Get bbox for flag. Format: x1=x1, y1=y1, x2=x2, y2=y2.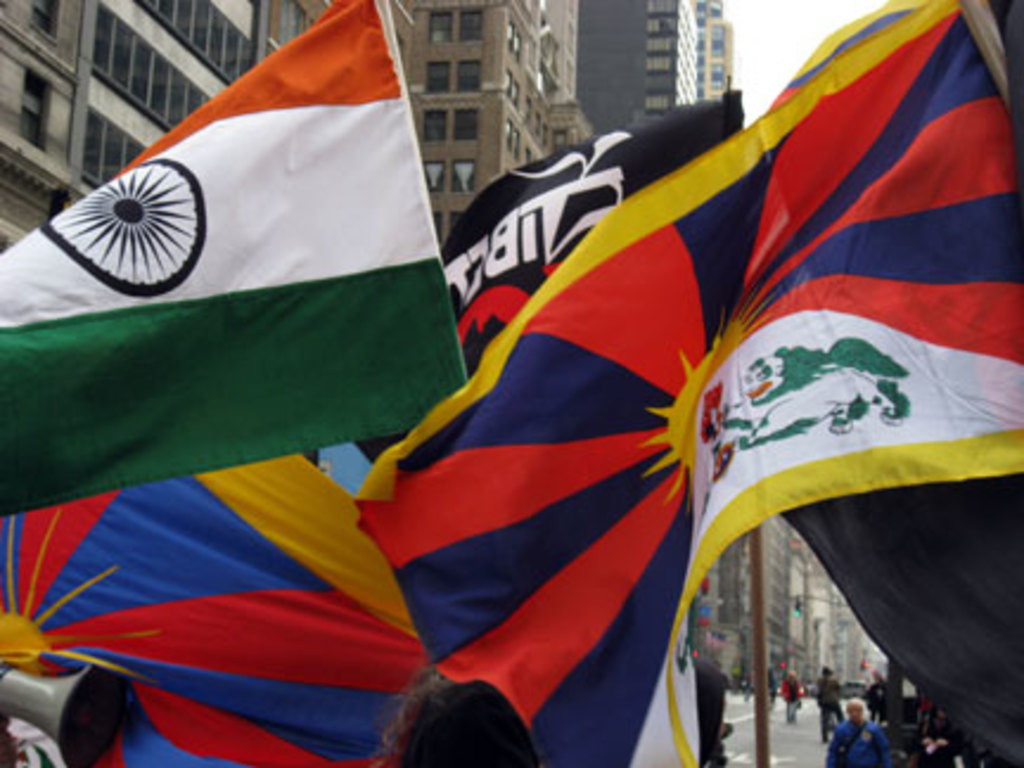
x1=0, y1=427, x2=443, y2=766.
